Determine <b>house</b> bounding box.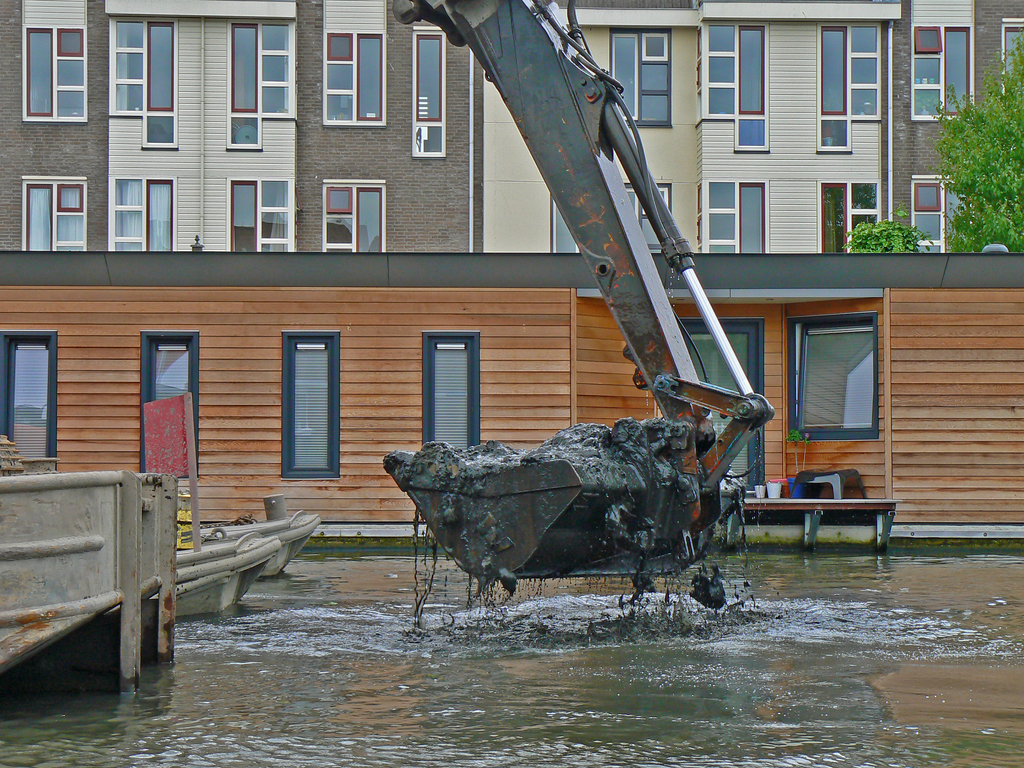
Determined: box=[0, 0, 945, 605].
